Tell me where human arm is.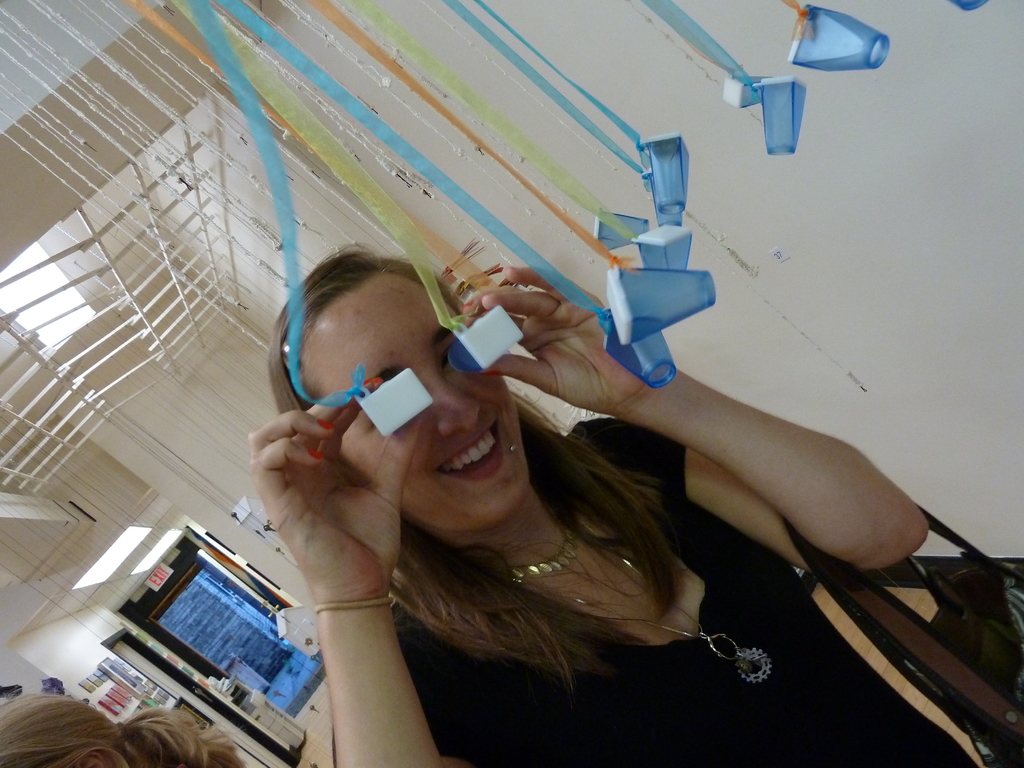
human arm is at region(452, 256, 938, 579).
